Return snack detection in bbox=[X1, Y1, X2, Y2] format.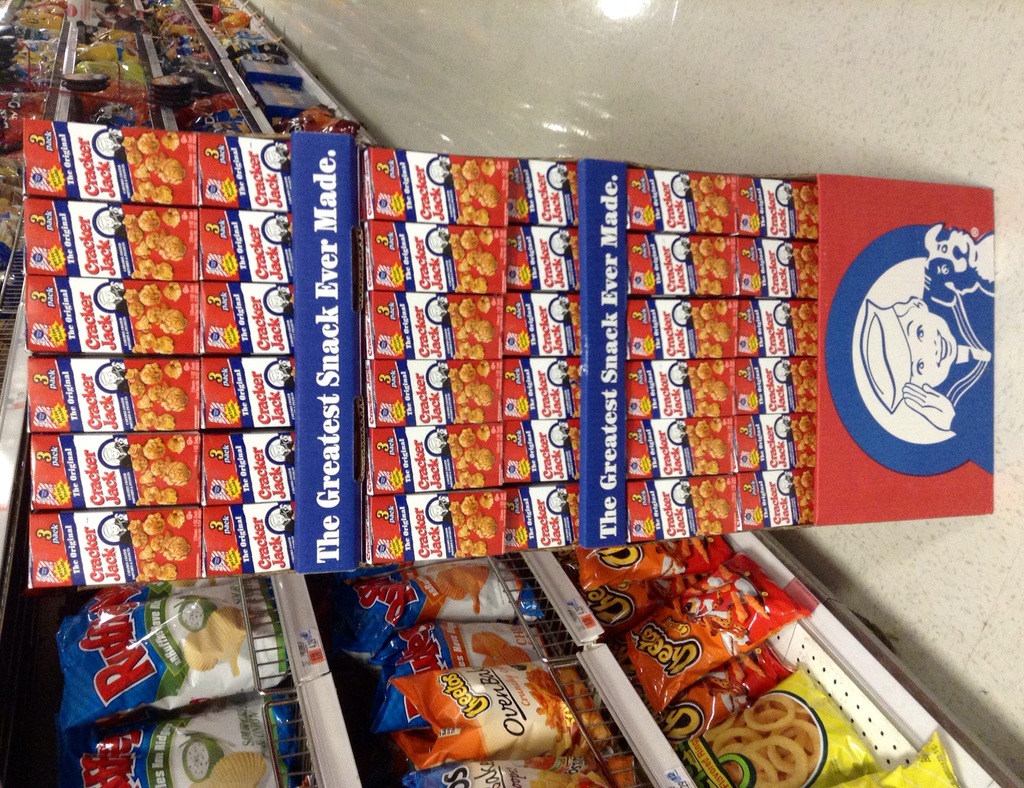
bbox=[728, 659, 746, 682].
